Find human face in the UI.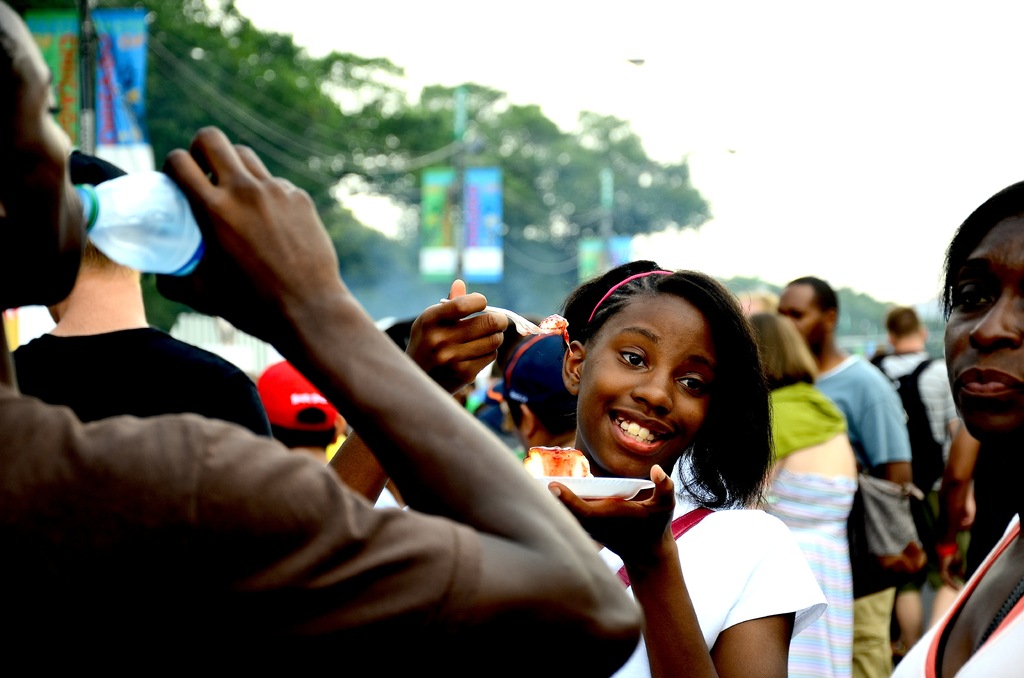
UI element at <bbox>779, 281, 819, 352</bbox>.
